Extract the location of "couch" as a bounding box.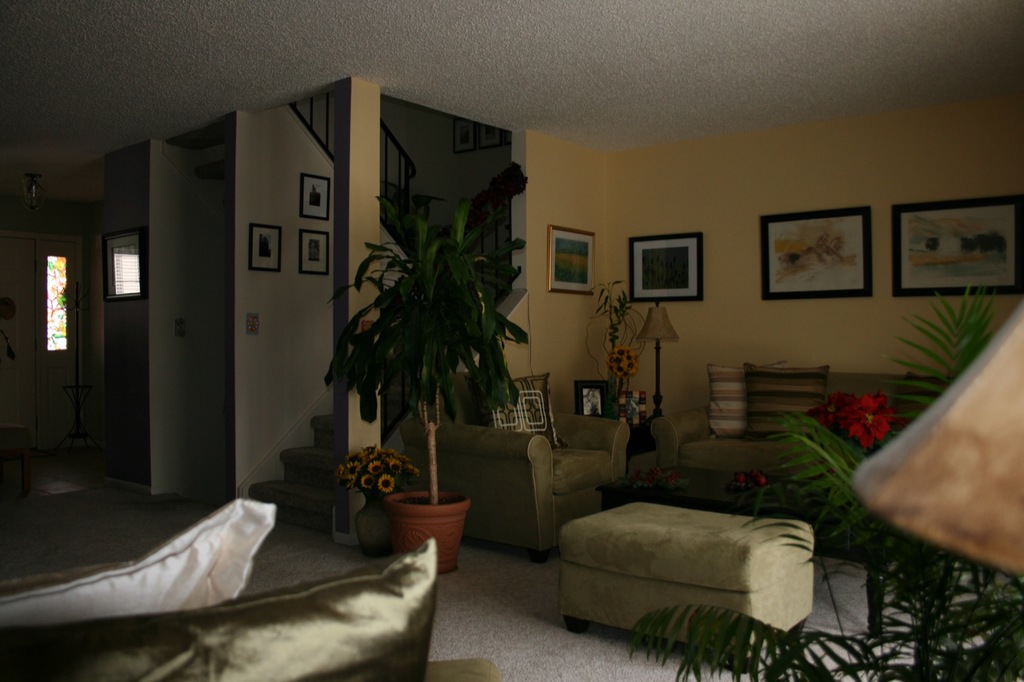
652:355:954:547.
